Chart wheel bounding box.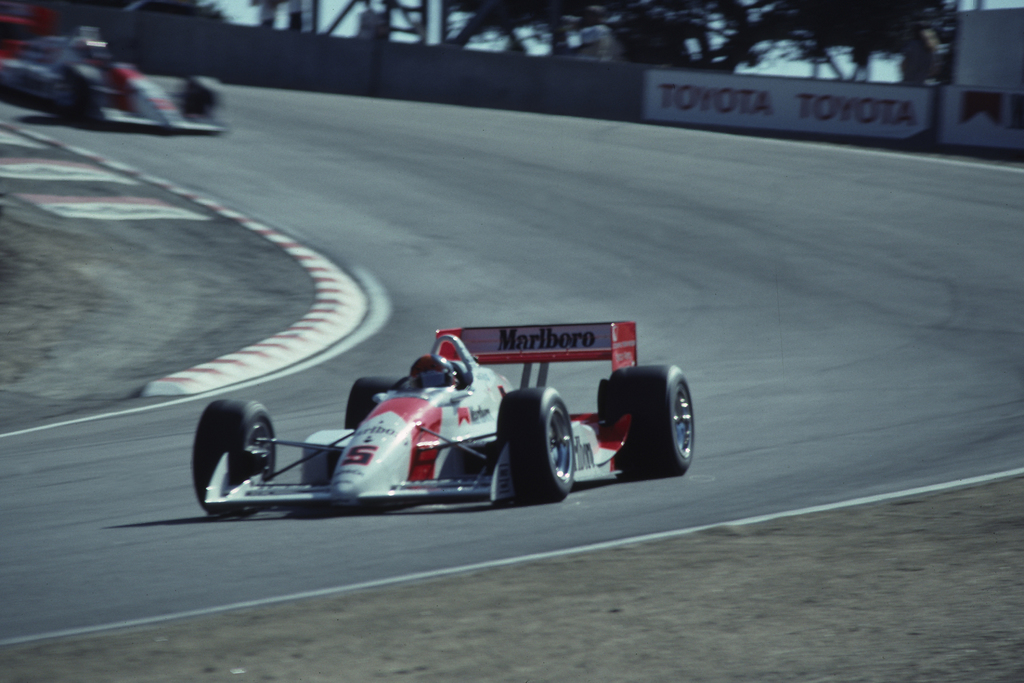
Charted: rect(180, 73, 228, 126).
